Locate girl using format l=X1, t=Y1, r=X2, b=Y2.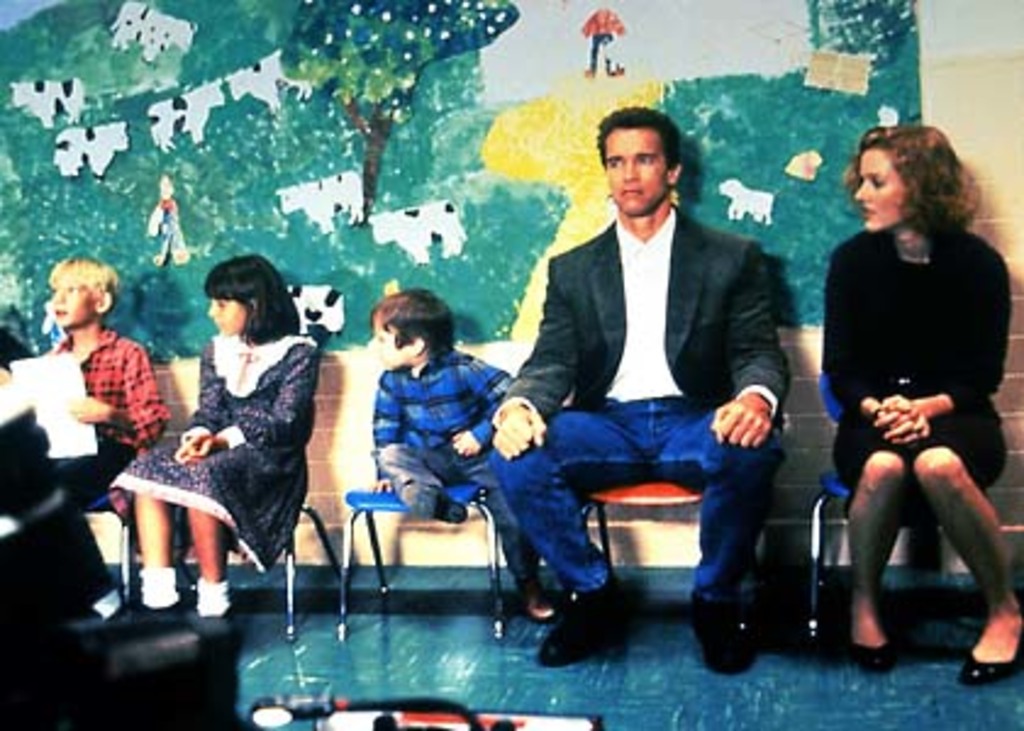
l=817, t=119, r=1022, b=680.
